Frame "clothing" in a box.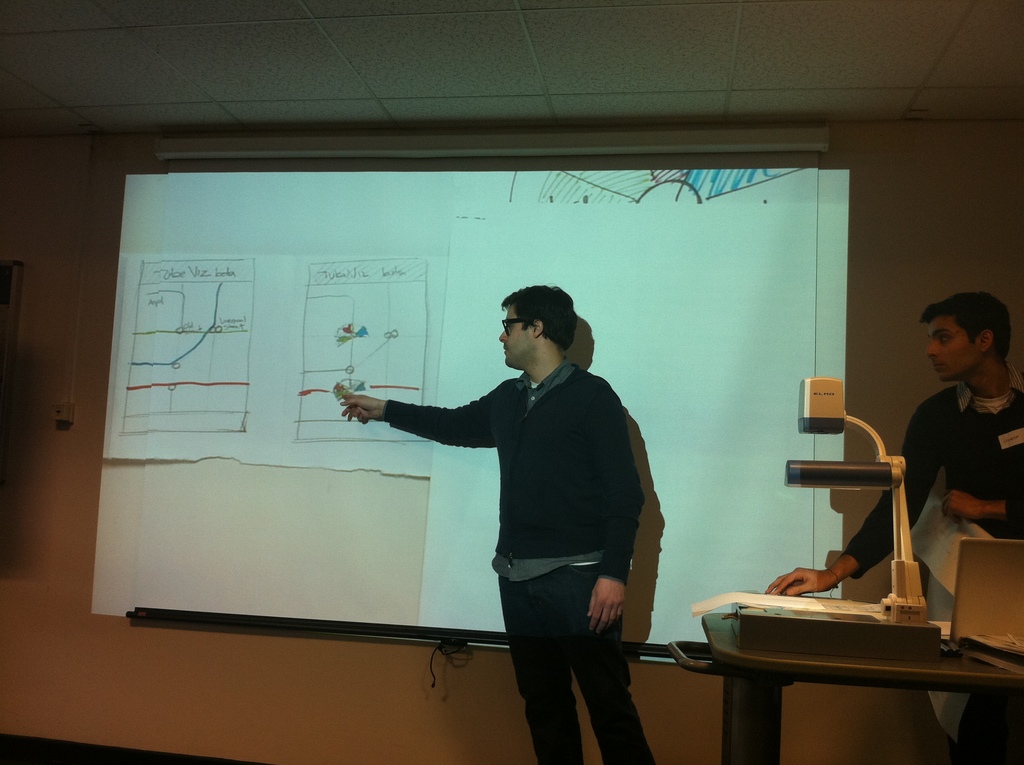
838:376:1023:579.
